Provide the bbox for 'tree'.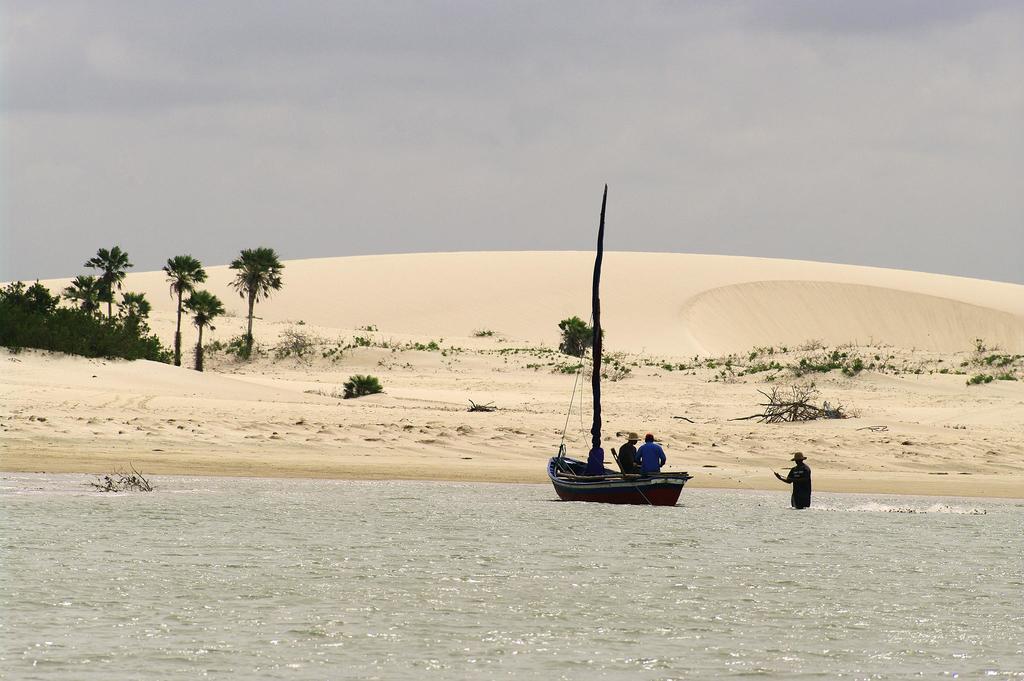
118 290 152 325.
